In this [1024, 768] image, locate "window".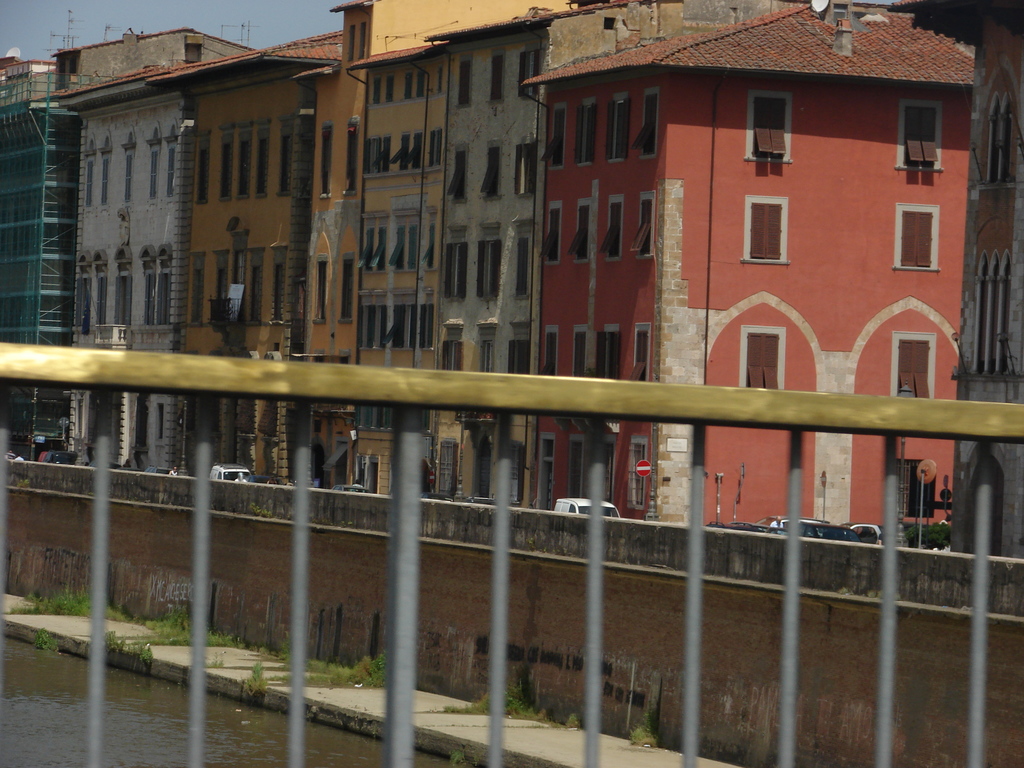
Bounding box: <region>428, 127, 443, 164</region>.
